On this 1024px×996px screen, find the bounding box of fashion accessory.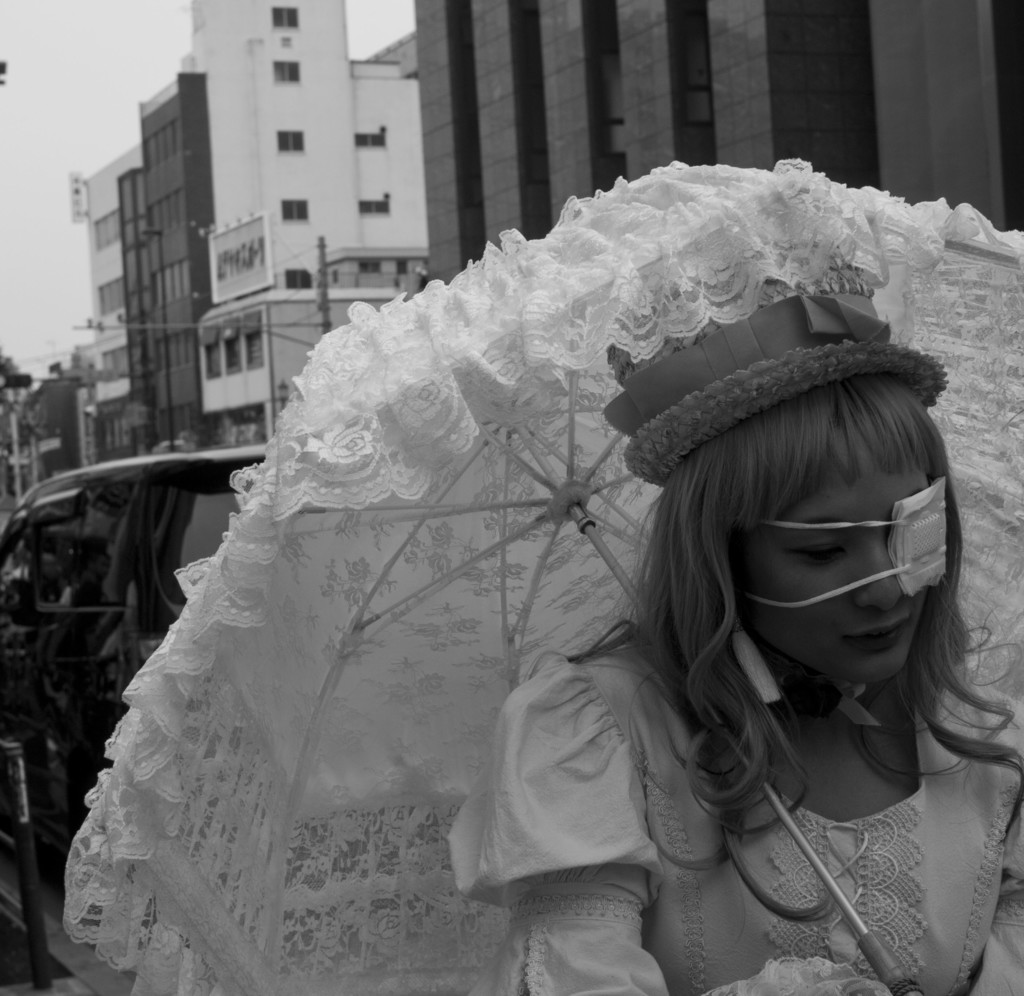
Bounding box: [601,248,948,488].
